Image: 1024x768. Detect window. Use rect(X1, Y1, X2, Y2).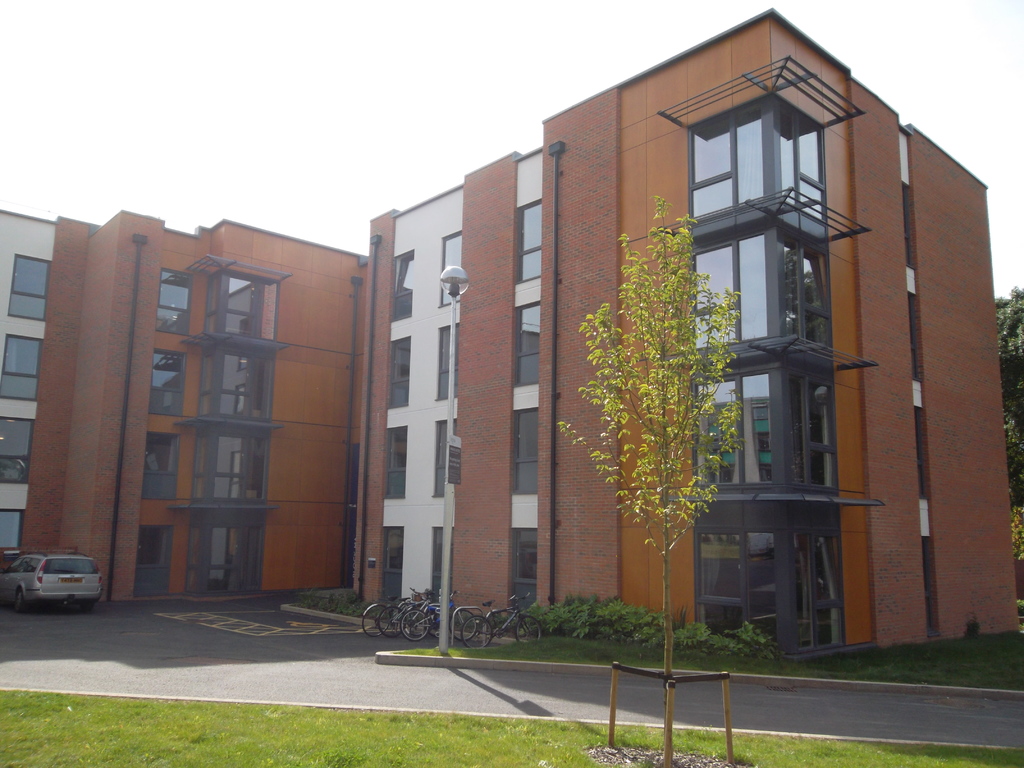
rect(153, 268, 198, 342).
